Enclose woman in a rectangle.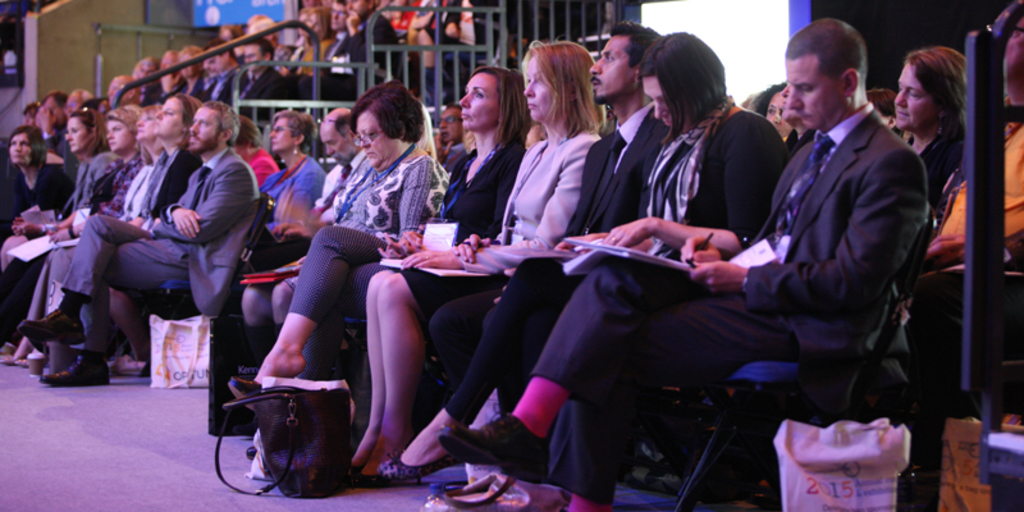
<bbox>445, 31, 781, 511</bbox>.
